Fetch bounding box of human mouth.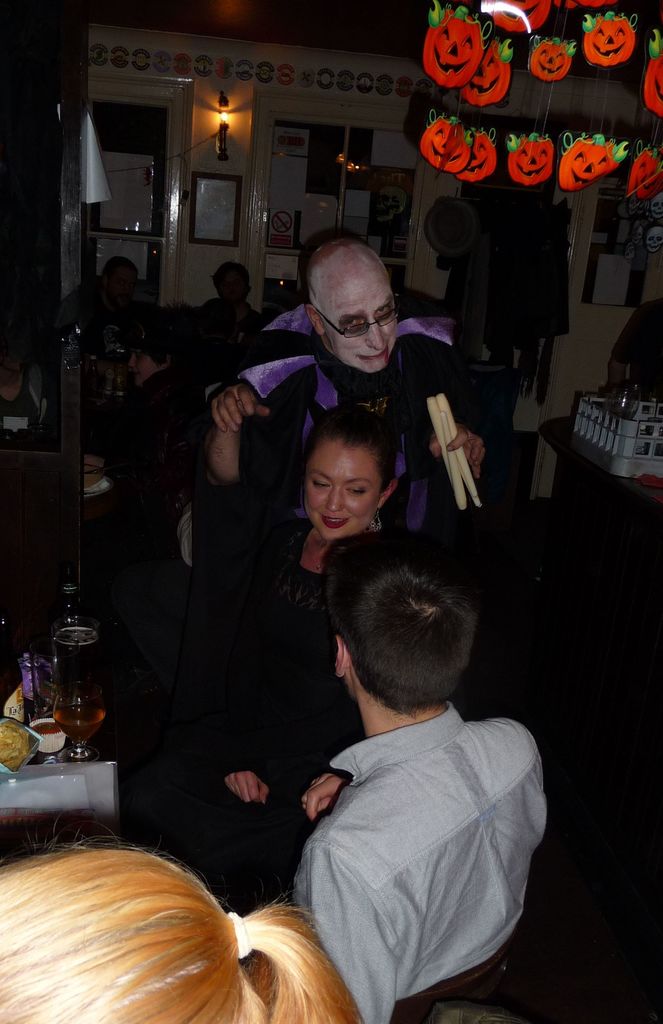
Bbox: pyautogui.locateOnScreen(322, 516, 352, 529).
